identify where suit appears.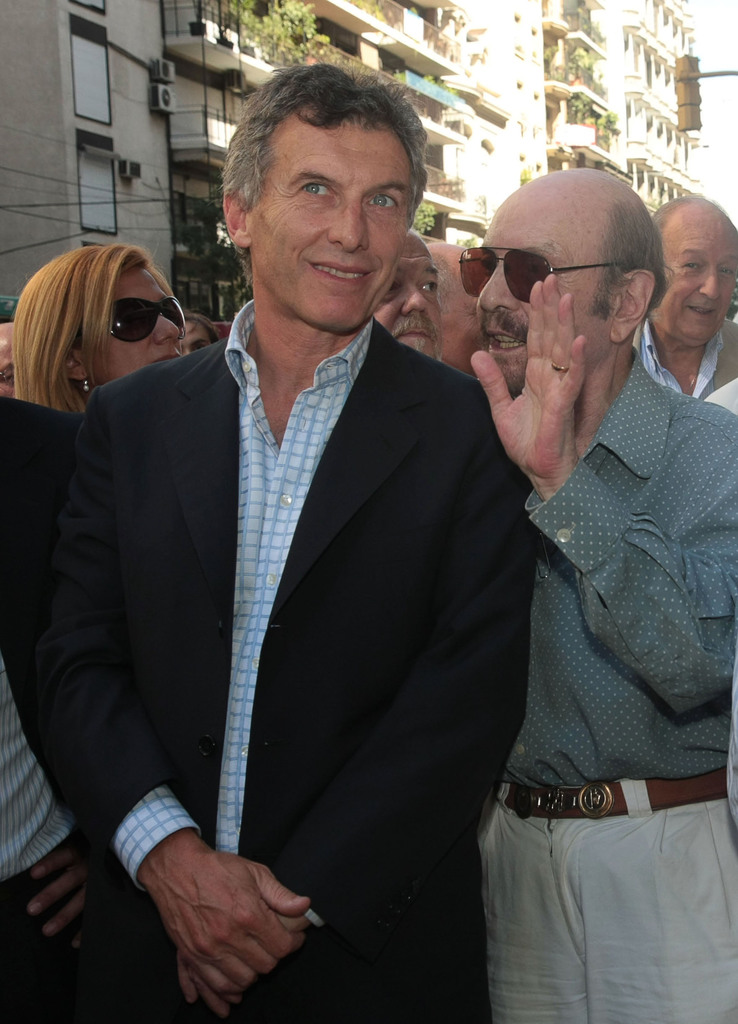
Appears at box(90, 197, 509, 957).
